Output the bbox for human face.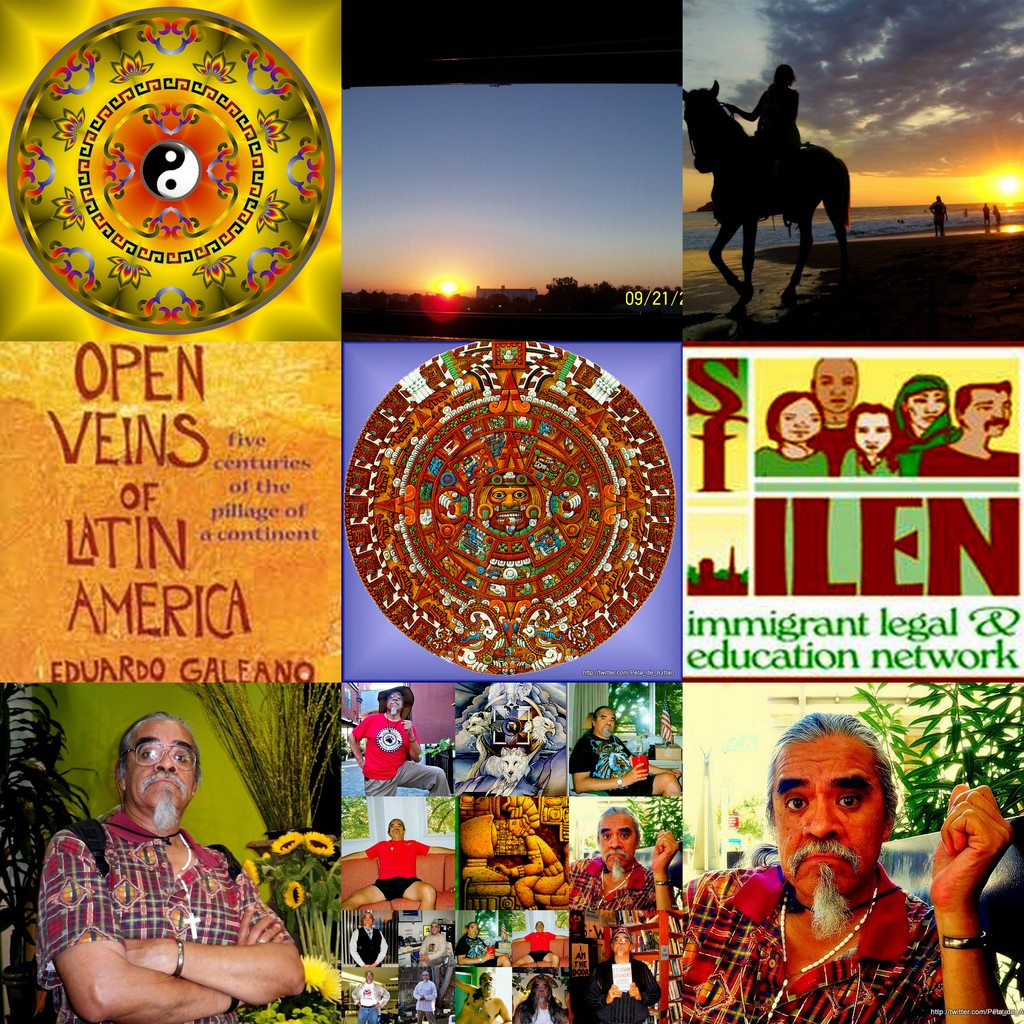
(left=860, top=415, right=893, bottom=457).
